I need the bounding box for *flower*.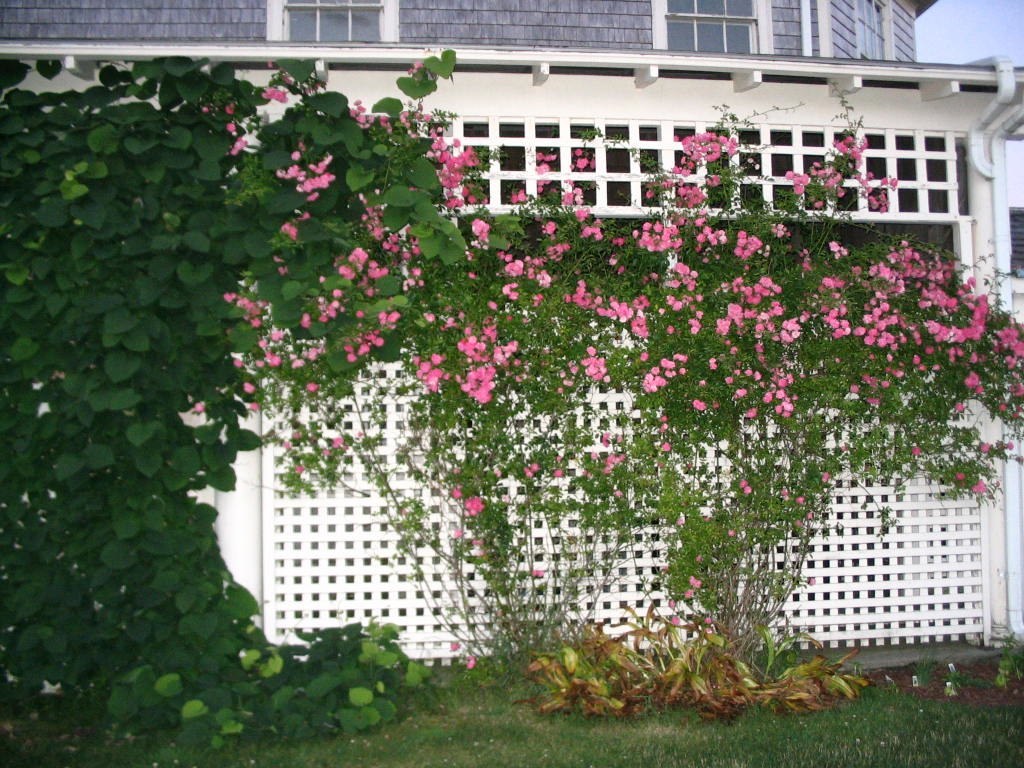
Here it is: {"x1": 199, "y1": 103, "x2": 210, "y2": 114}.
